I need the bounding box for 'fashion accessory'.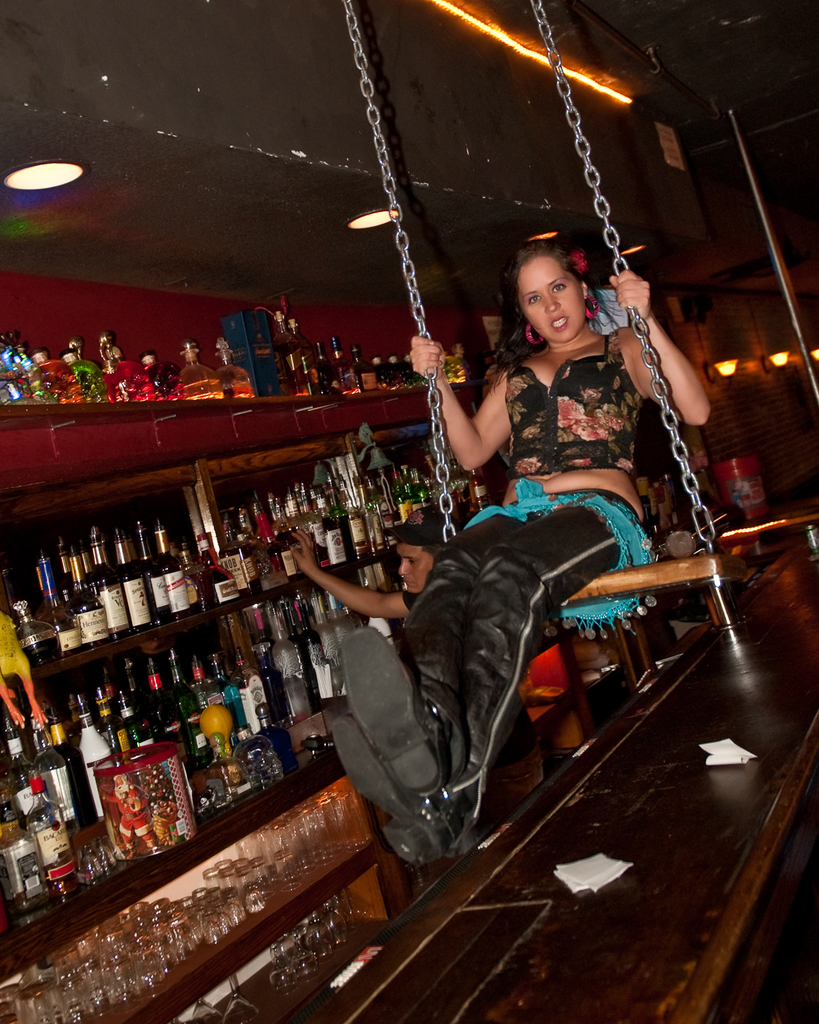
Here it is: select_region(522, 319, 544, 345).
